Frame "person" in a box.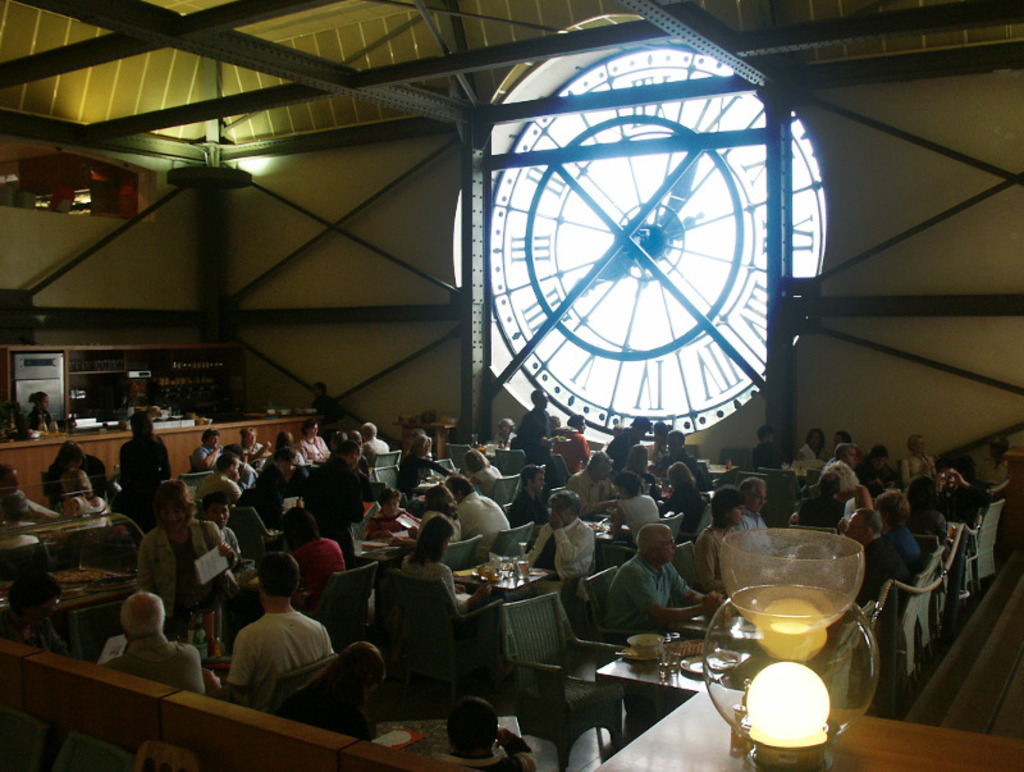
pyautogui.locateOnScreen(443, 705, 544, 771).
